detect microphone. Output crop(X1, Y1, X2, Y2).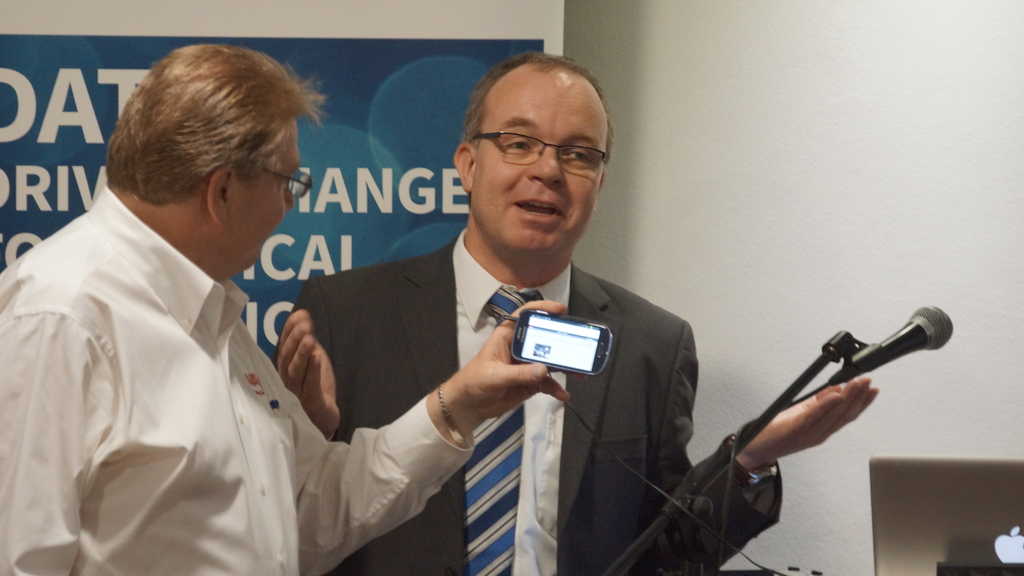
crop(815, 303, 959, 383).
